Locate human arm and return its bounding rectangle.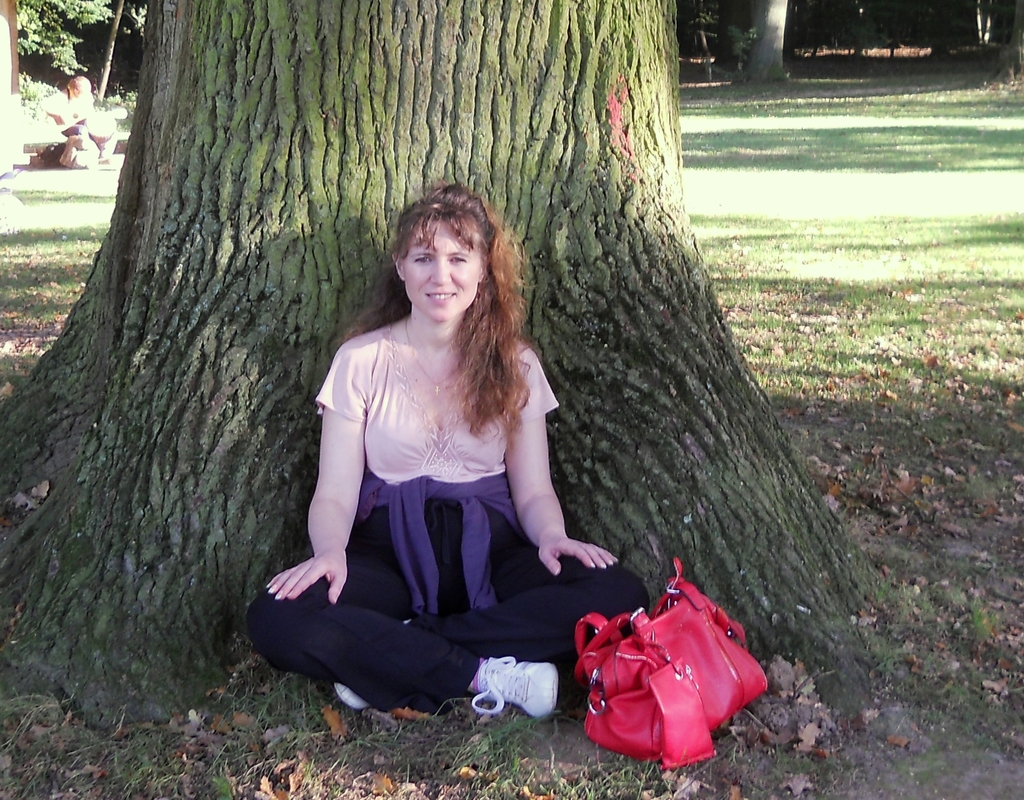
bbox(500, 357, 620, 571).
